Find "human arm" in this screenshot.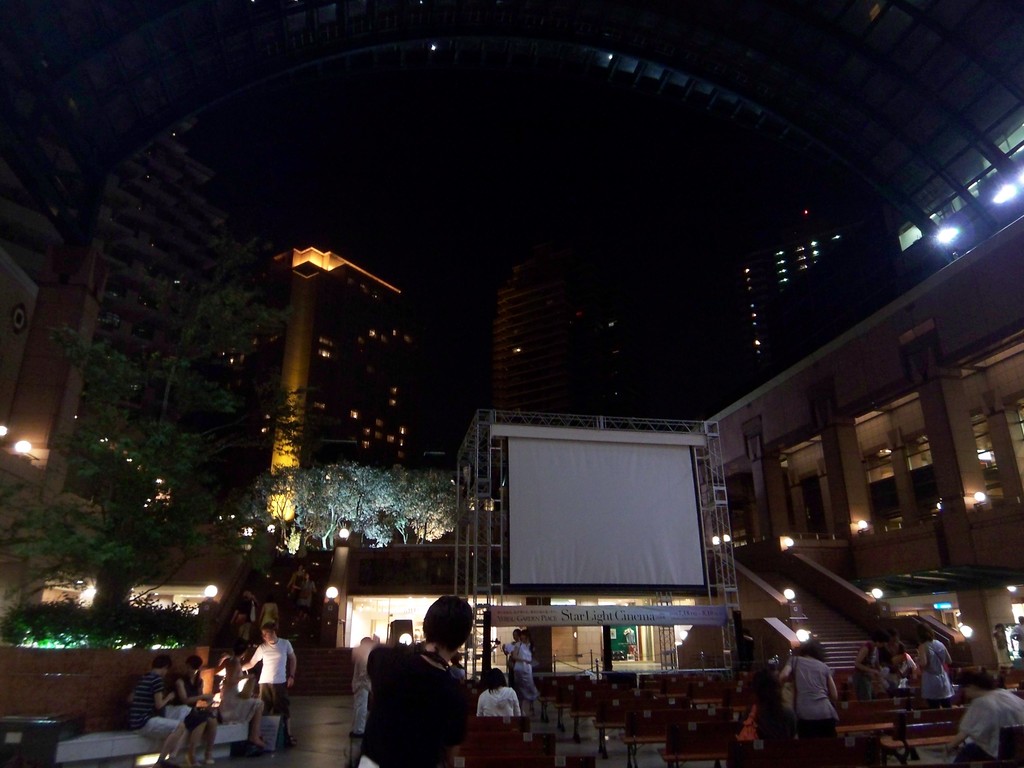
The bounding box for "human arm" is left=351, top=637, right=387, bottom=673.
